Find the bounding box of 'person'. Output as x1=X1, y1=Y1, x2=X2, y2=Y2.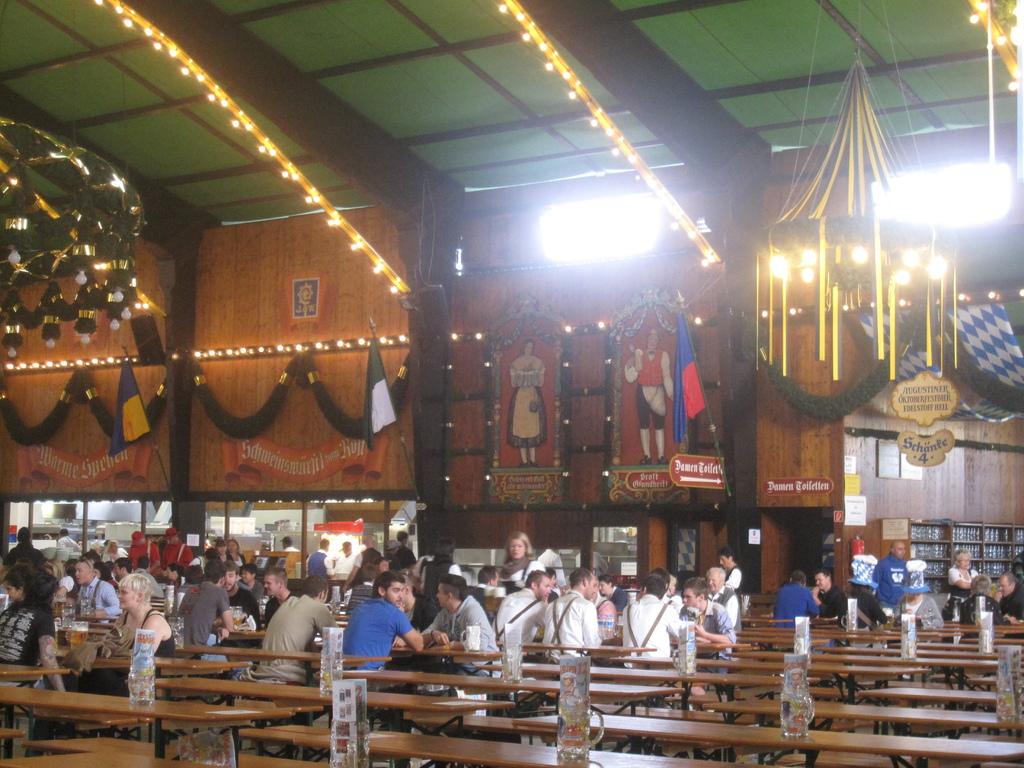
x1=505, y1=338, x2=548, y2=473.
